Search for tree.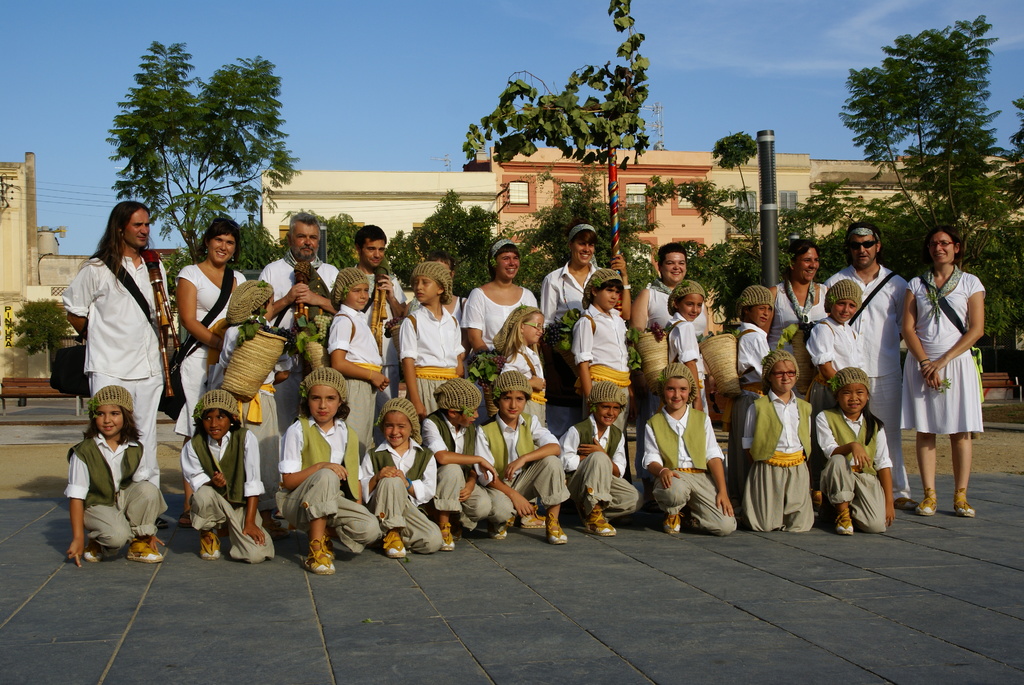
Found at [left=94, top=49, right=306, bottom=268].
